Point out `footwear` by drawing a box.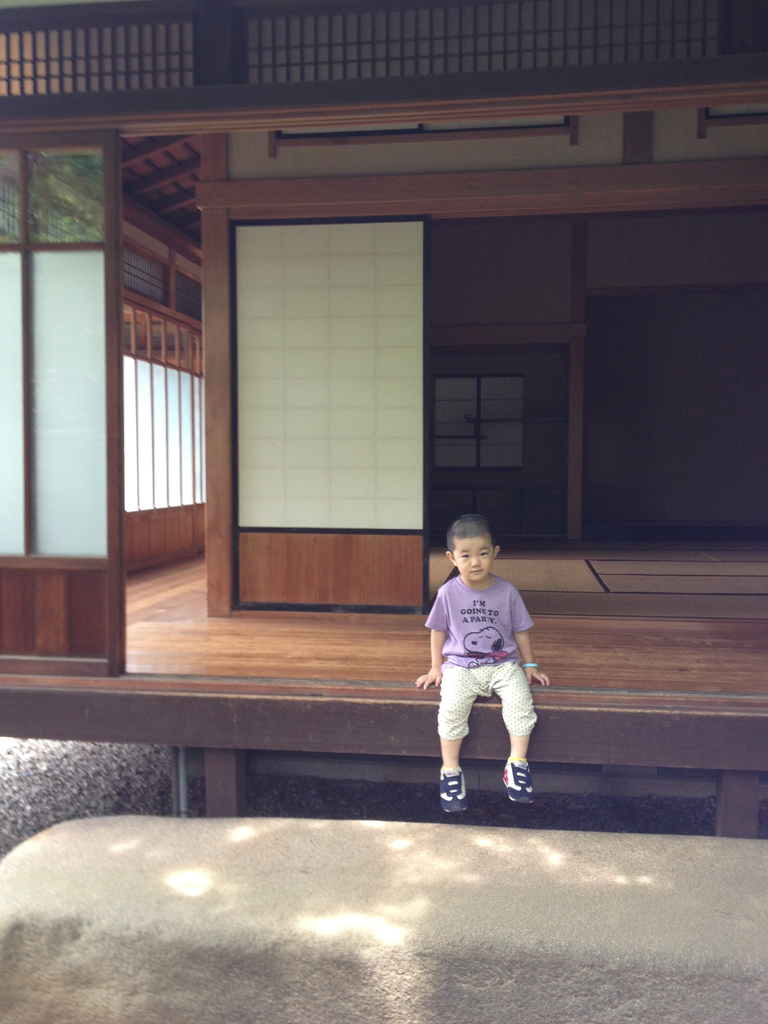
box=[438, 771, 473, 812].
